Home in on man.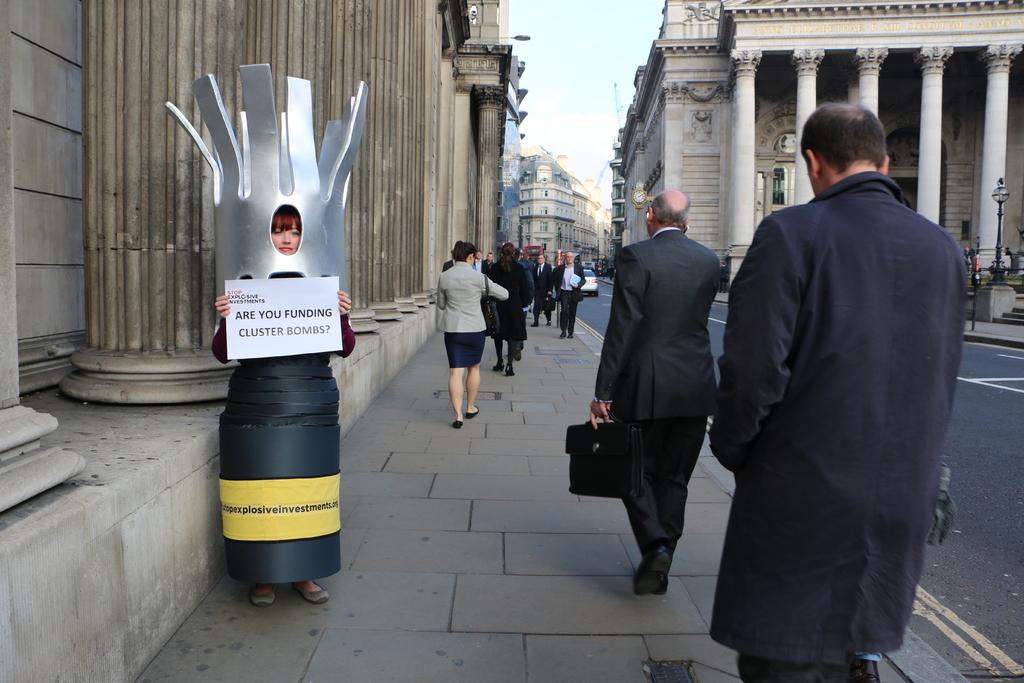
Homed in at bbox(714, 81, 973, 682).
